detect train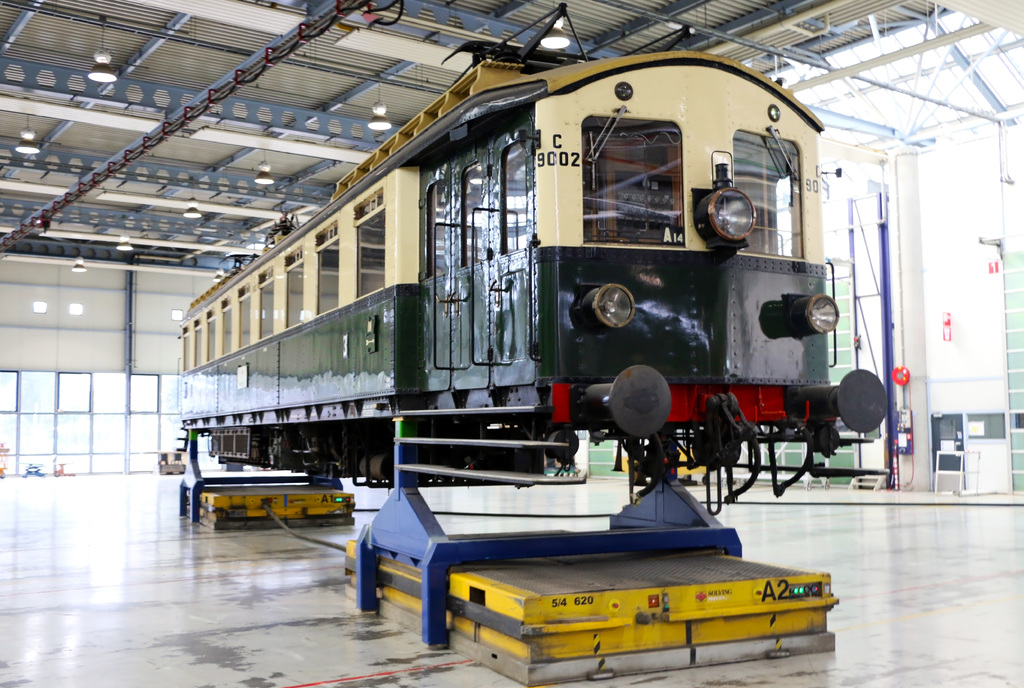
bbox=[174, 0, 896, 493]
